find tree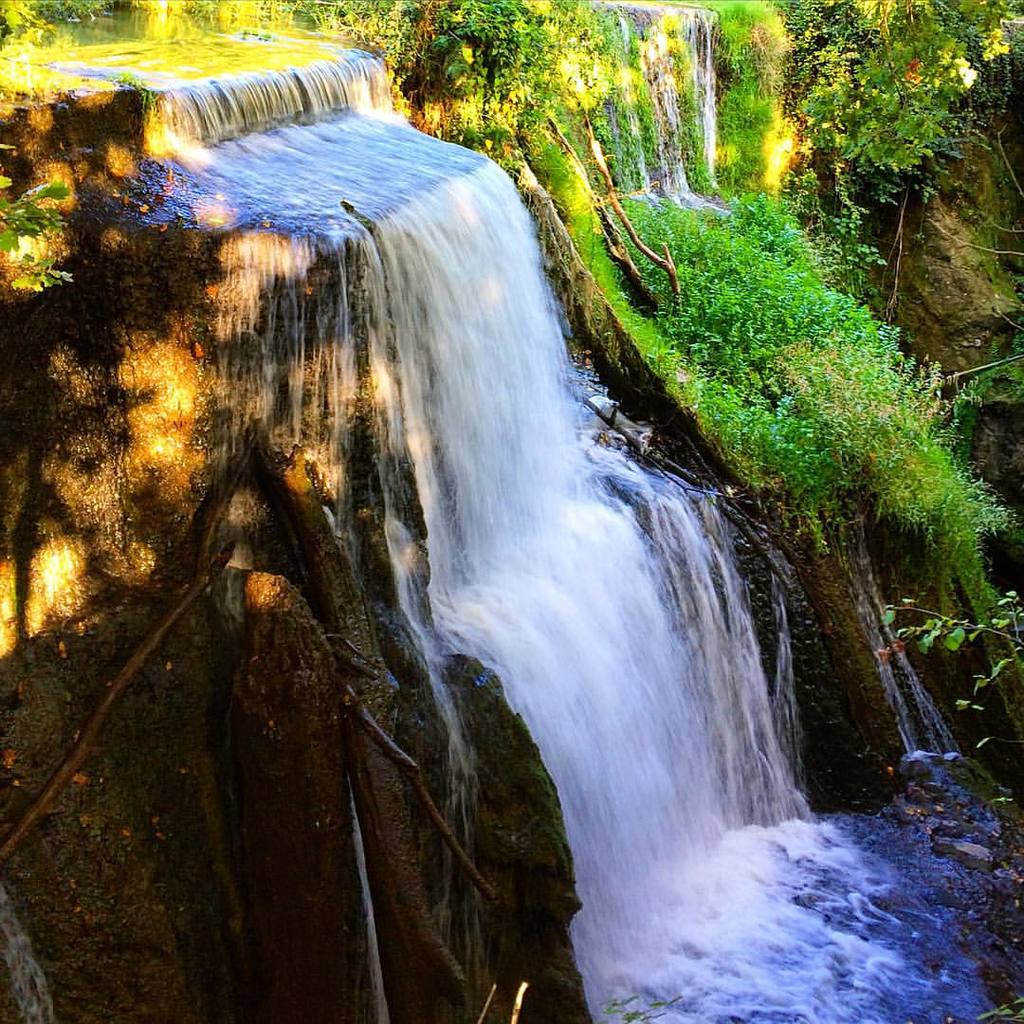
rect(407, 0, 1023, 563)
